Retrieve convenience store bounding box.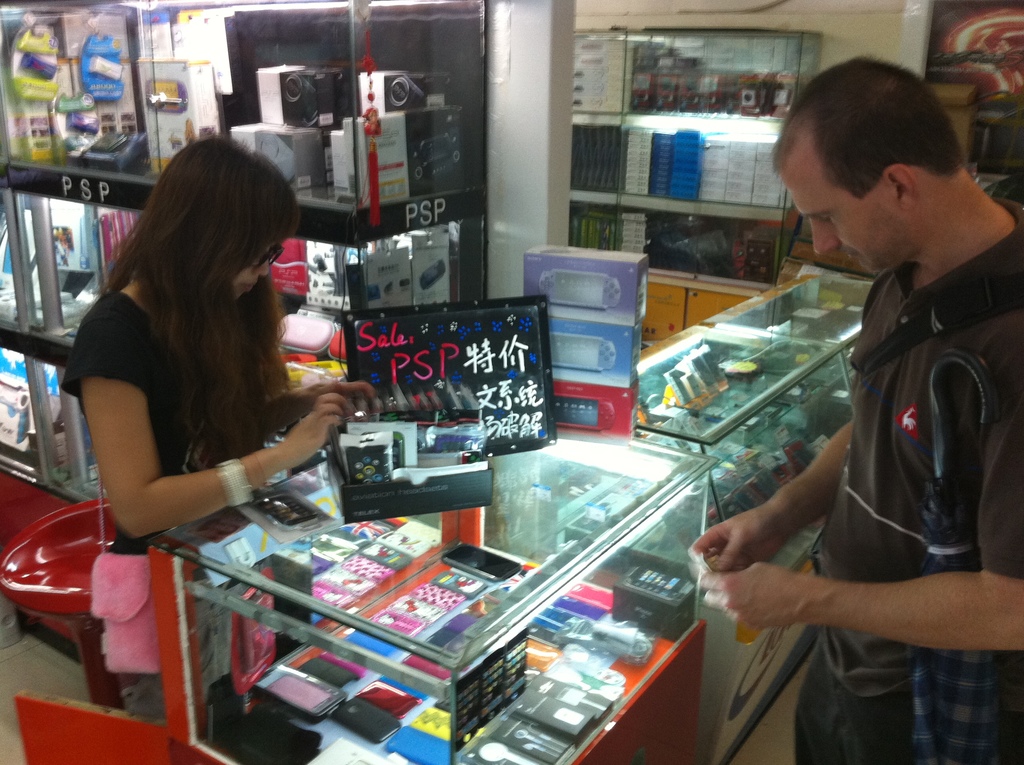
Bounding box: left=0, top=0, right=1023, bottom=764.
